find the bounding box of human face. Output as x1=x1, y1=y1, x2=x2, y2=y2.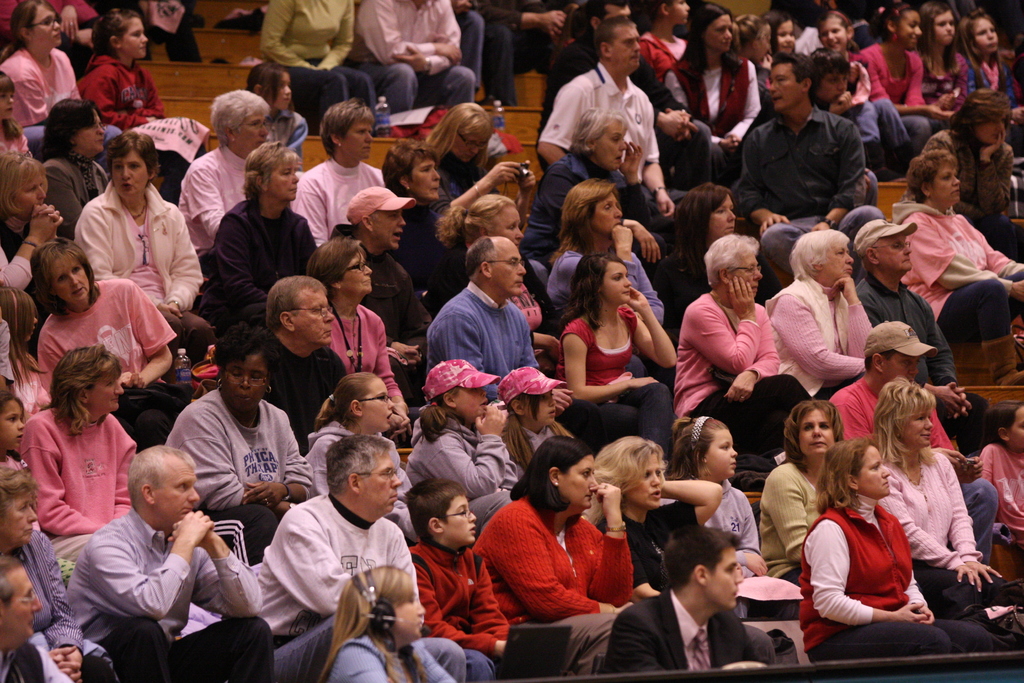
x1=233, y1=110, x2=272, y2=150.
